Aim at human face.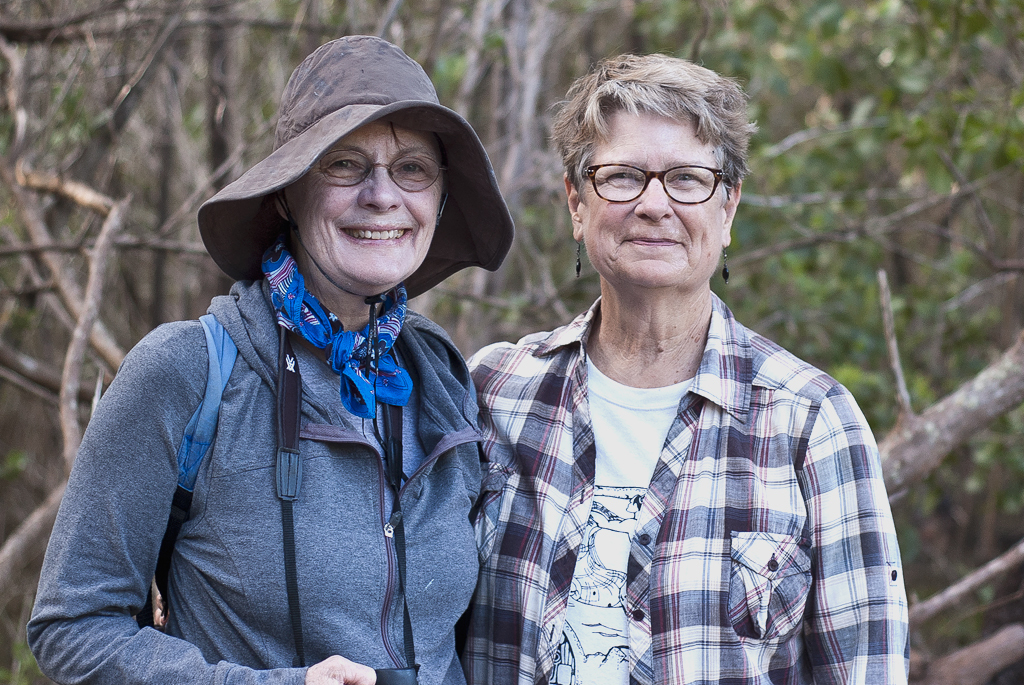
Aimed at bbox(289, 126, 444, 281).
